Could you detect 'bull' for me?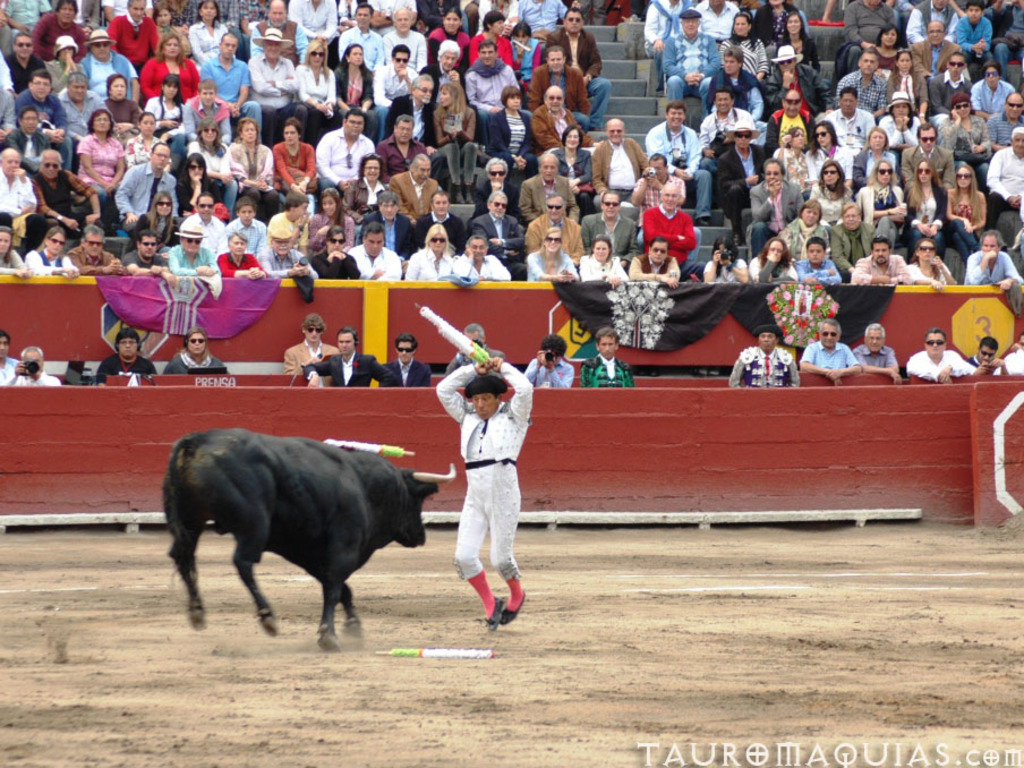
Detection result: BBox(157, 425, 452, 649).
